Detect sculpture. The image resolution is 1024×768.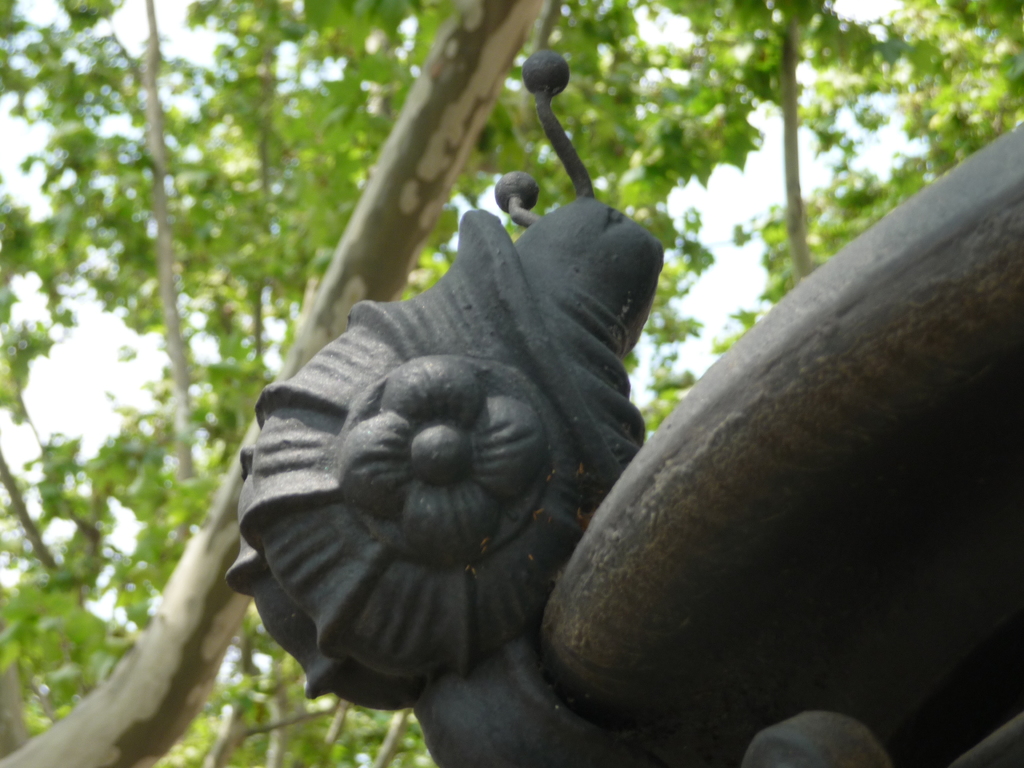
[221, 45, 1023, 767].
